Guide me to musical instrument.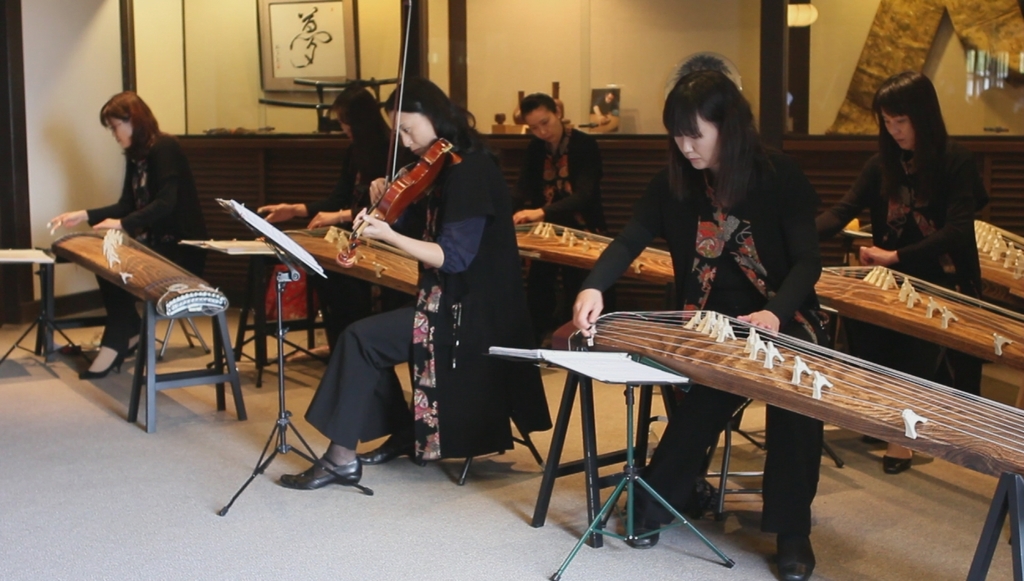
Guidance: l=509, t=203, r=691, b=290.
